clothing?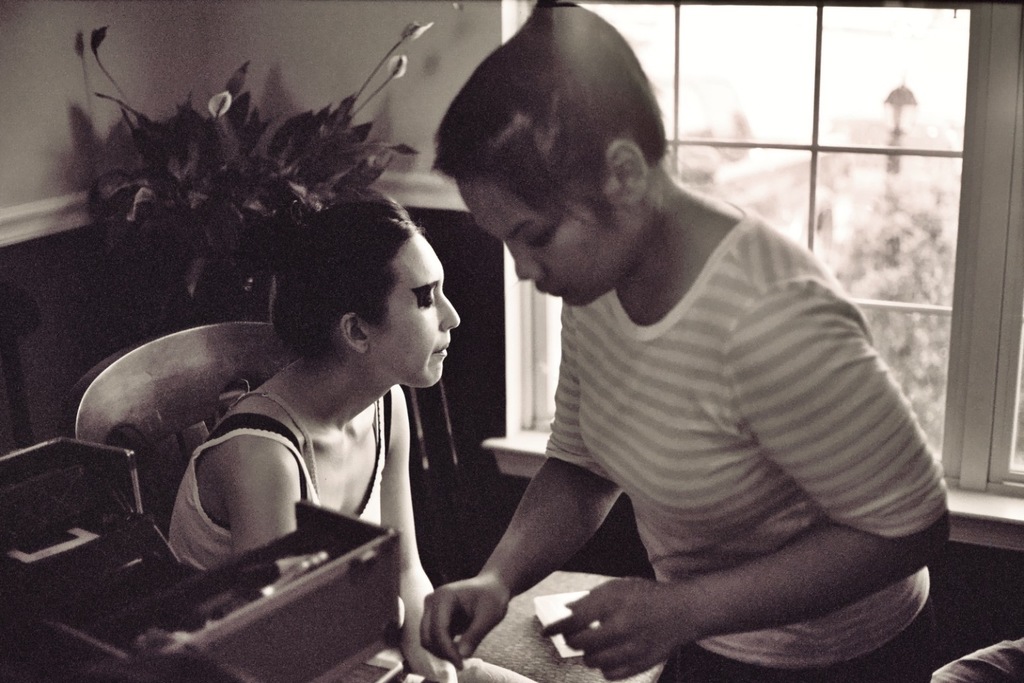
448, 298, 902, 654
